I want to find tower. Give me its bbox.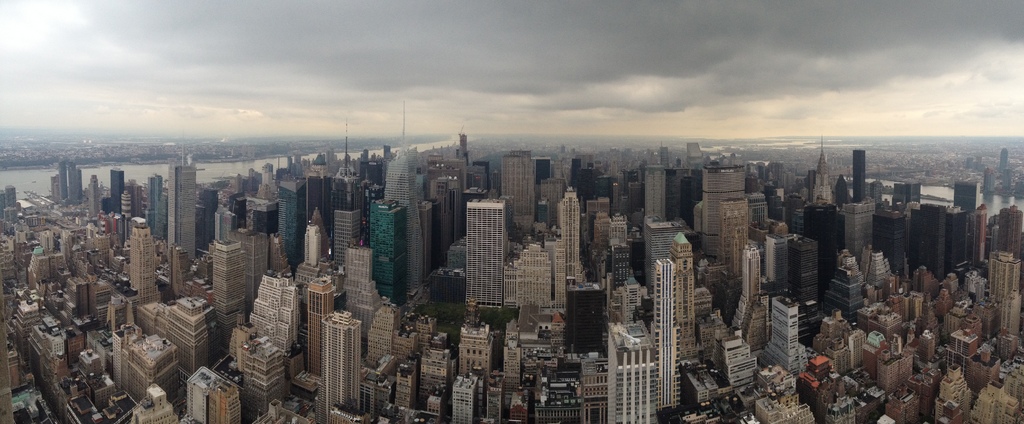
bbox(867, 326, 908, 392).
